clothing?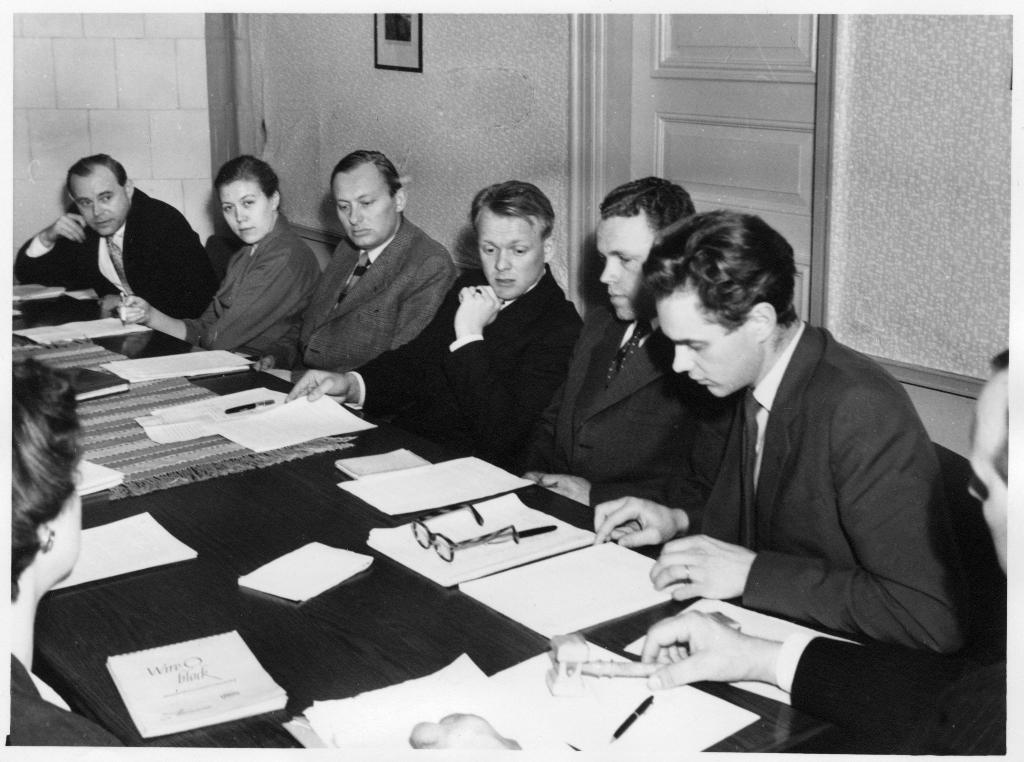
bbox=(545, 311, 697, 477)
